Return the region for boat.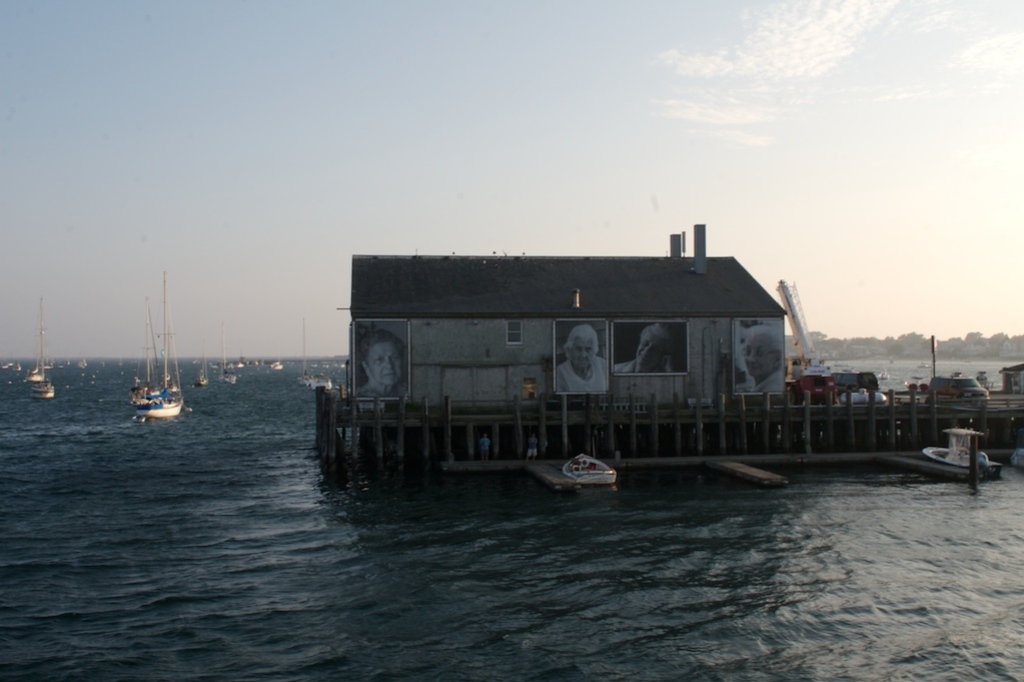
<box>135,278,186,418</box>.
